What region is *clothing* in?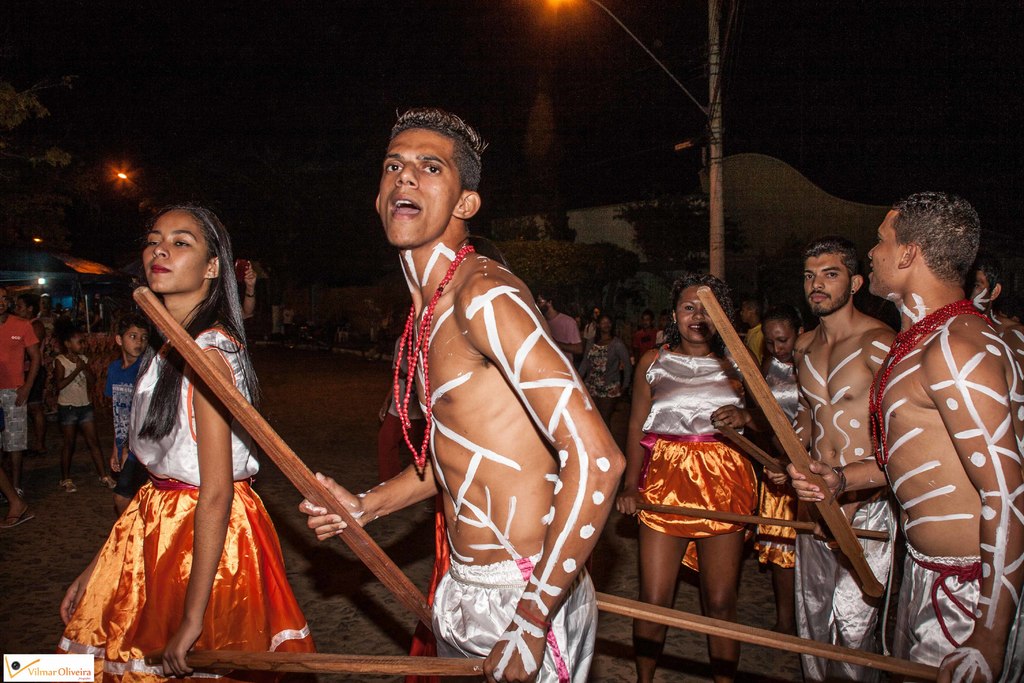
pyautogui.locateOnScreen(0, 312, 38, 456).
